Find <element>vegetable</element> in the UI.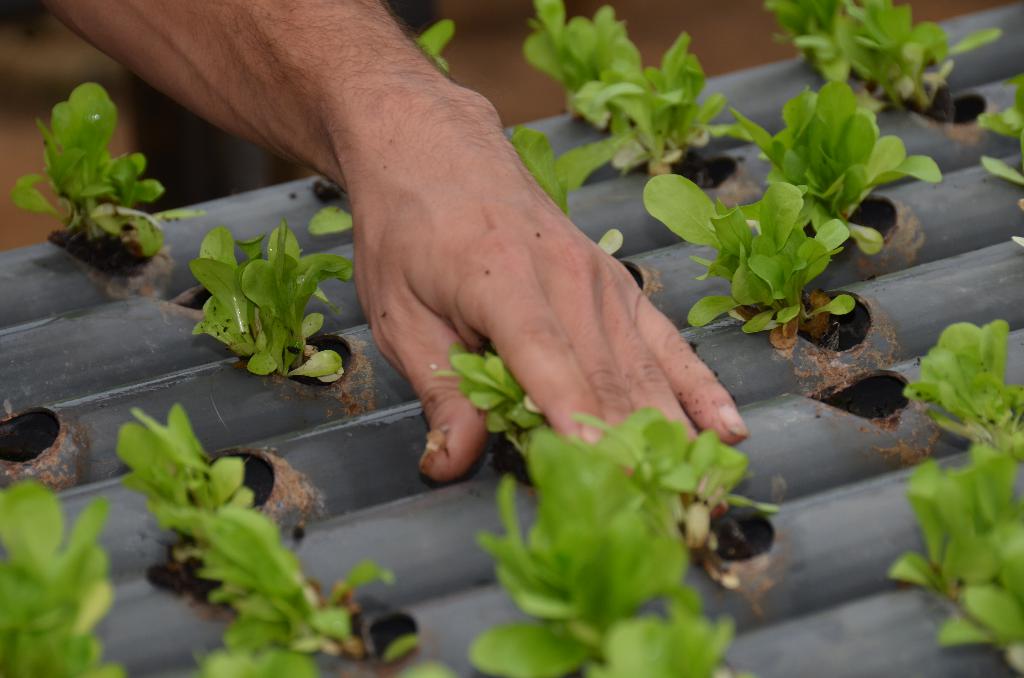
UI element at box=[904, 314, 1016, 449].
